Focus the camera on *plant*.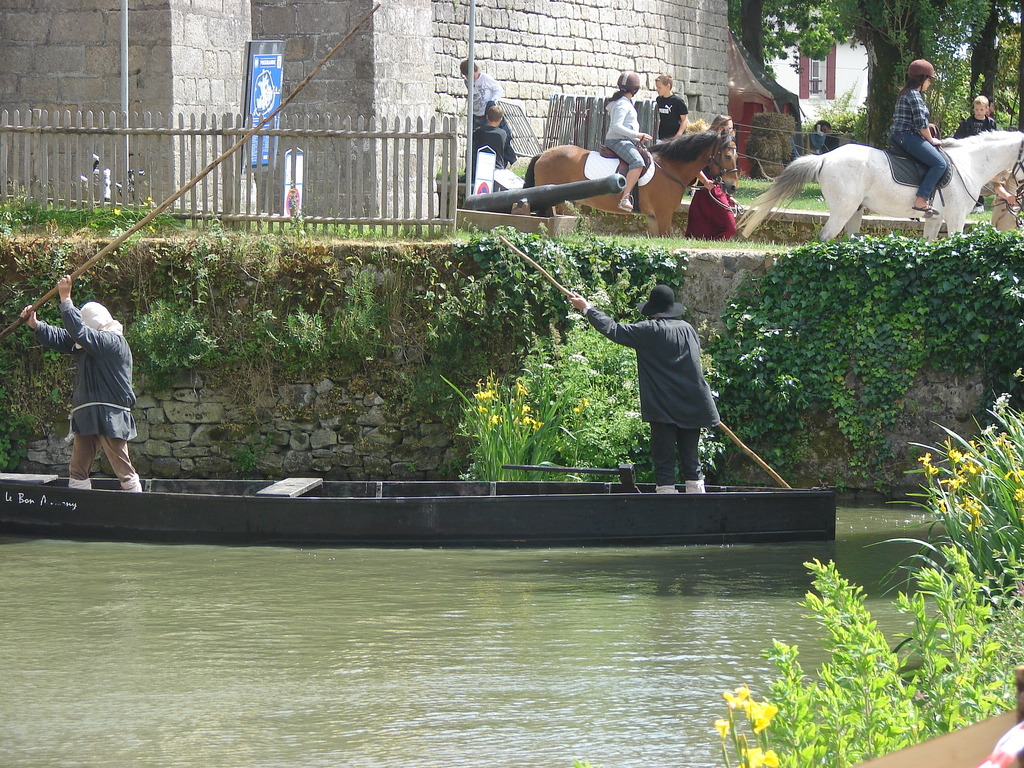
Focus region: <region>420, 209, 694, 378</region>.
